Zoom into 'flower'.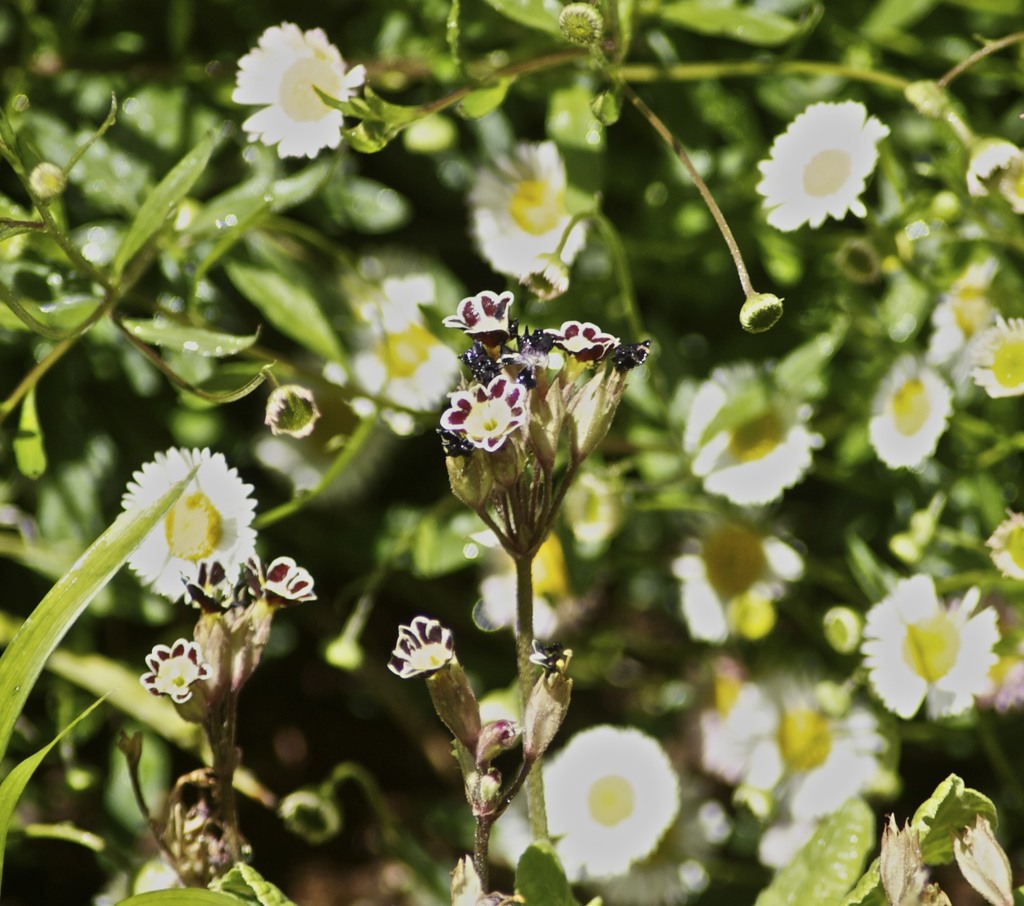
Zoom target: {"left": 385, "top": 616, "right": 459, "bottom": 680}.
